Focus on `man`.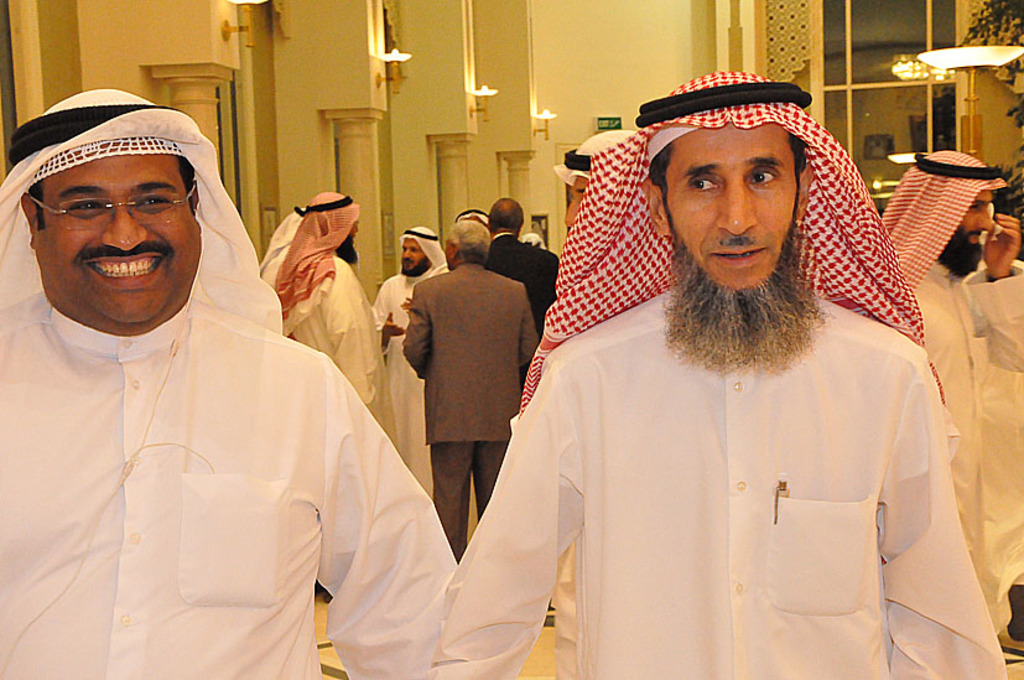
Focused at box=[870, 141, 1023, 659].
